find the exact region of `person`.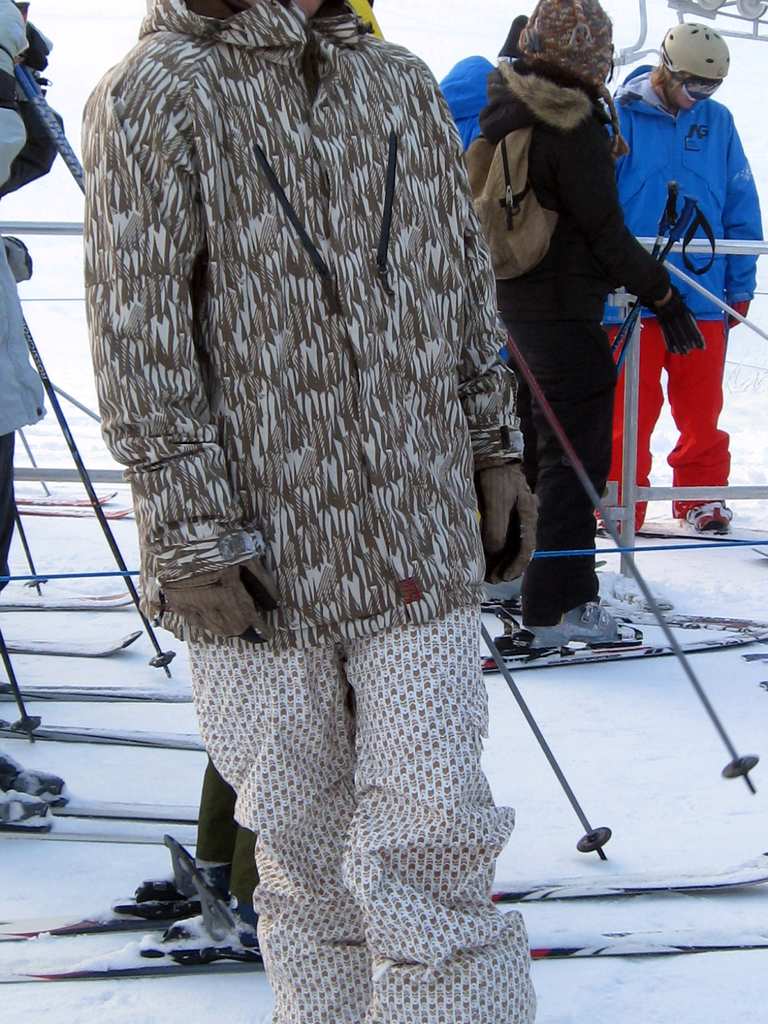
Exact region: (x1=440, y1=0, x2=707, y2=645).
